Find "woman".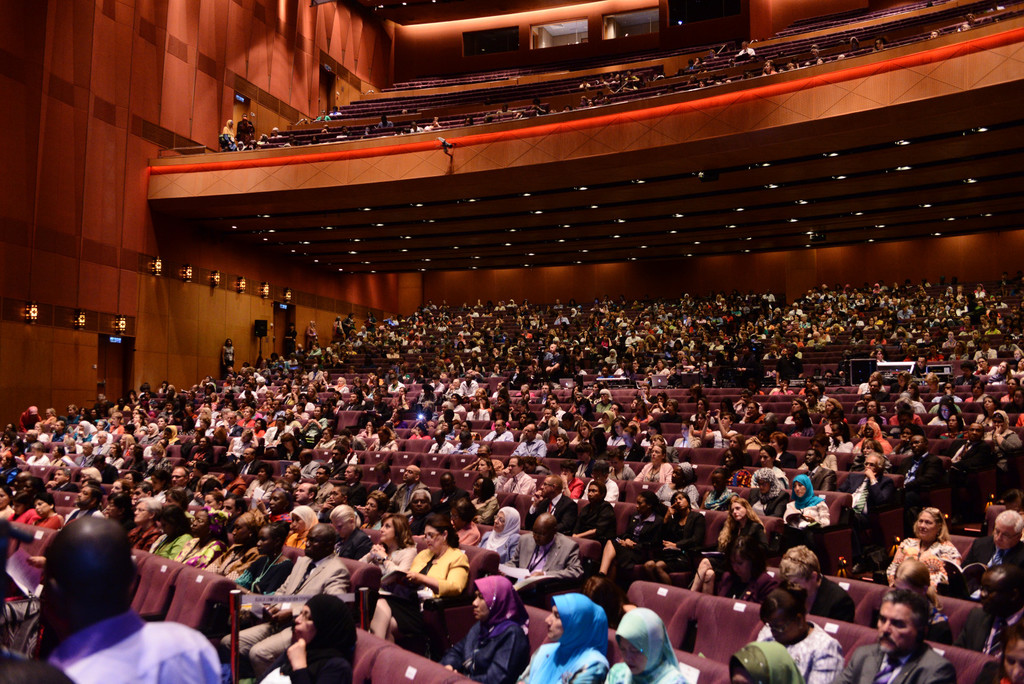
<region>782, 476, 829, 539</region>.
